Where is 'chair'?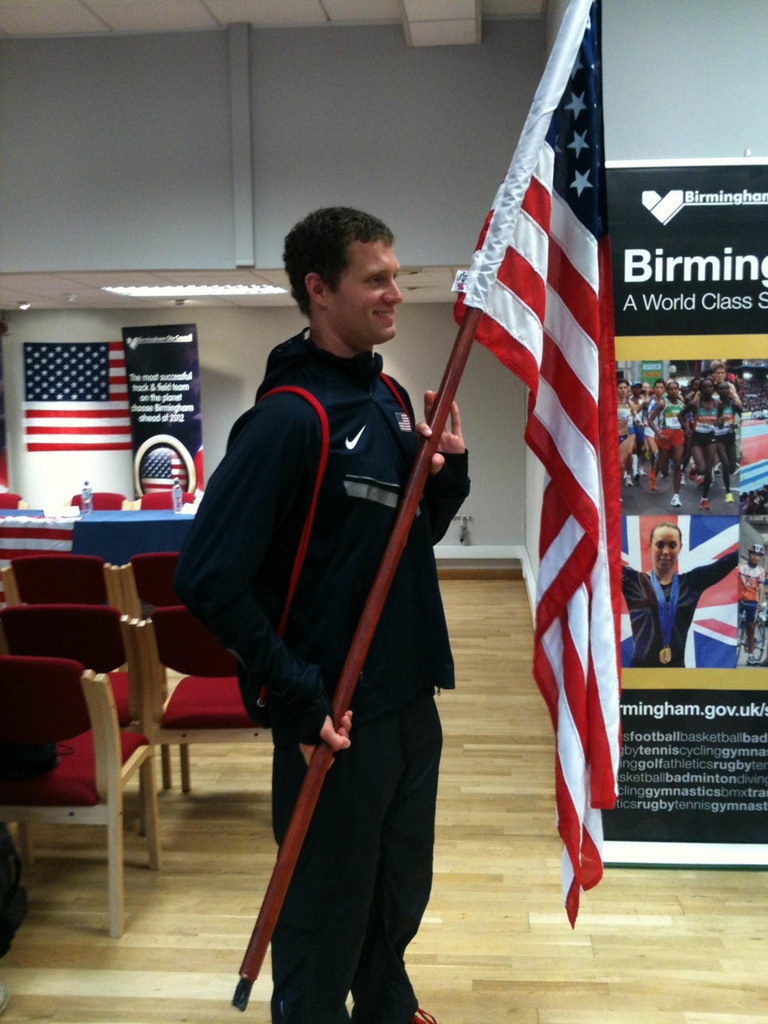
[120, 558, 185, 621].
